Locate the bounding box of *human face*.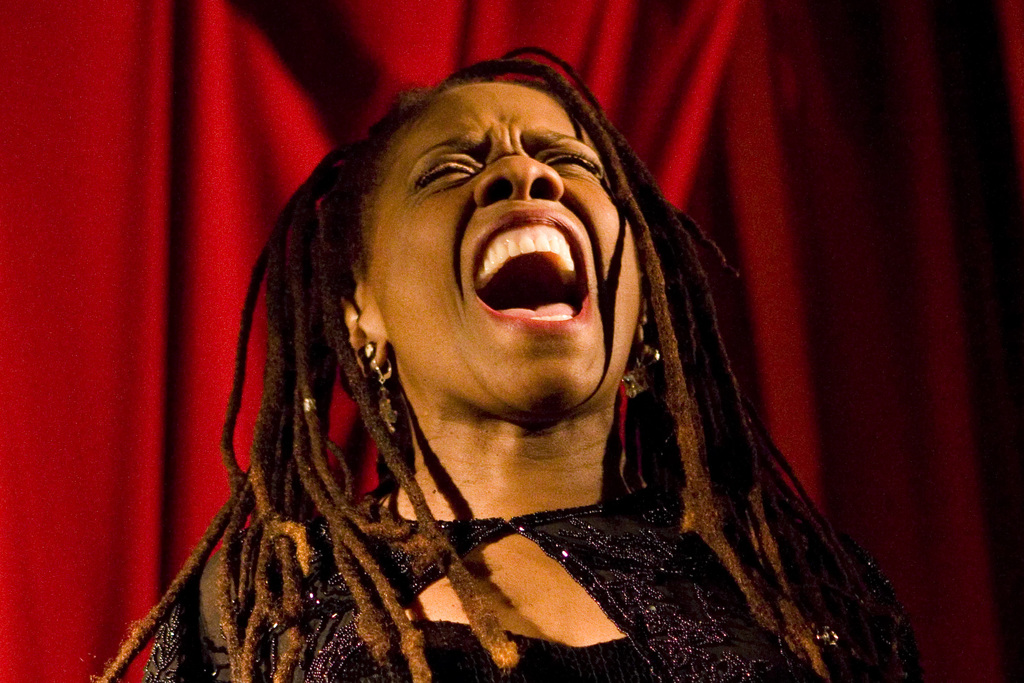
Bounding box: BBox(362, 78, 648, 415).
